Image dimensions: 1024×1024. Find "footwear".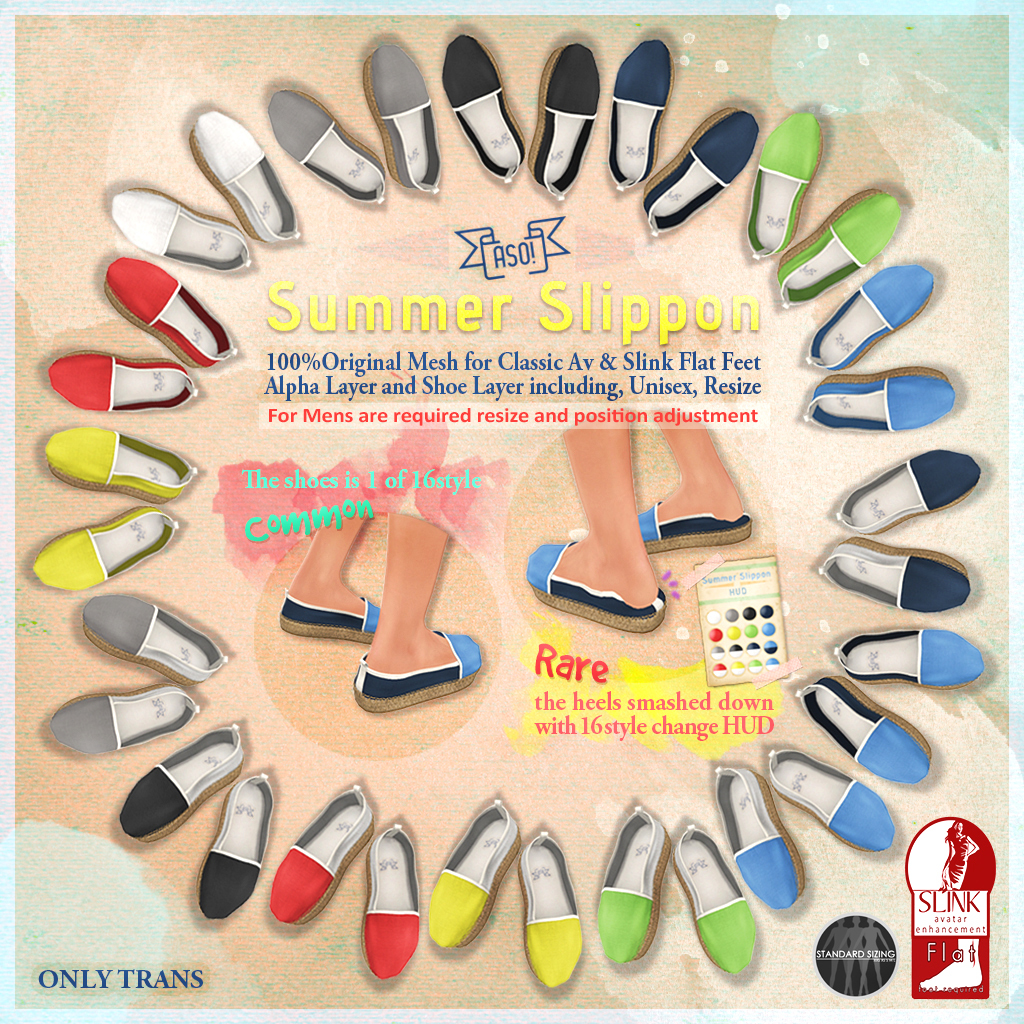
<box>279,586,394,632</box>.
